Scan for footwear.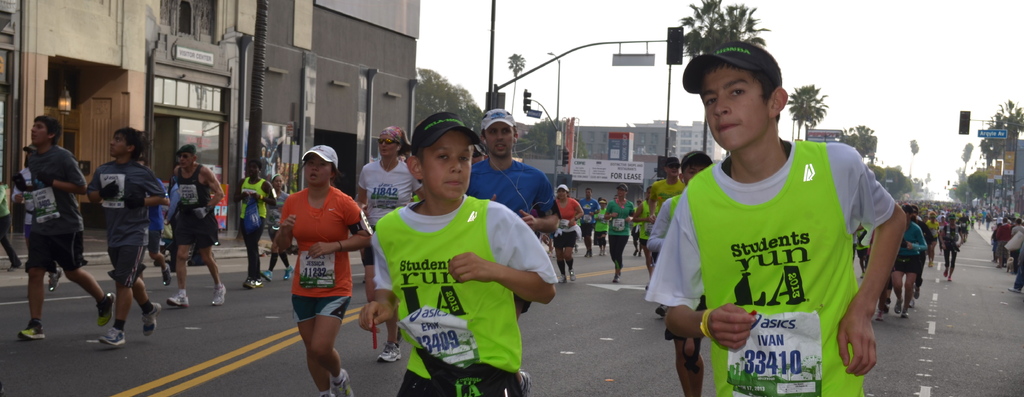
Scan result: <region>16, 323, 45, 338</region>.
